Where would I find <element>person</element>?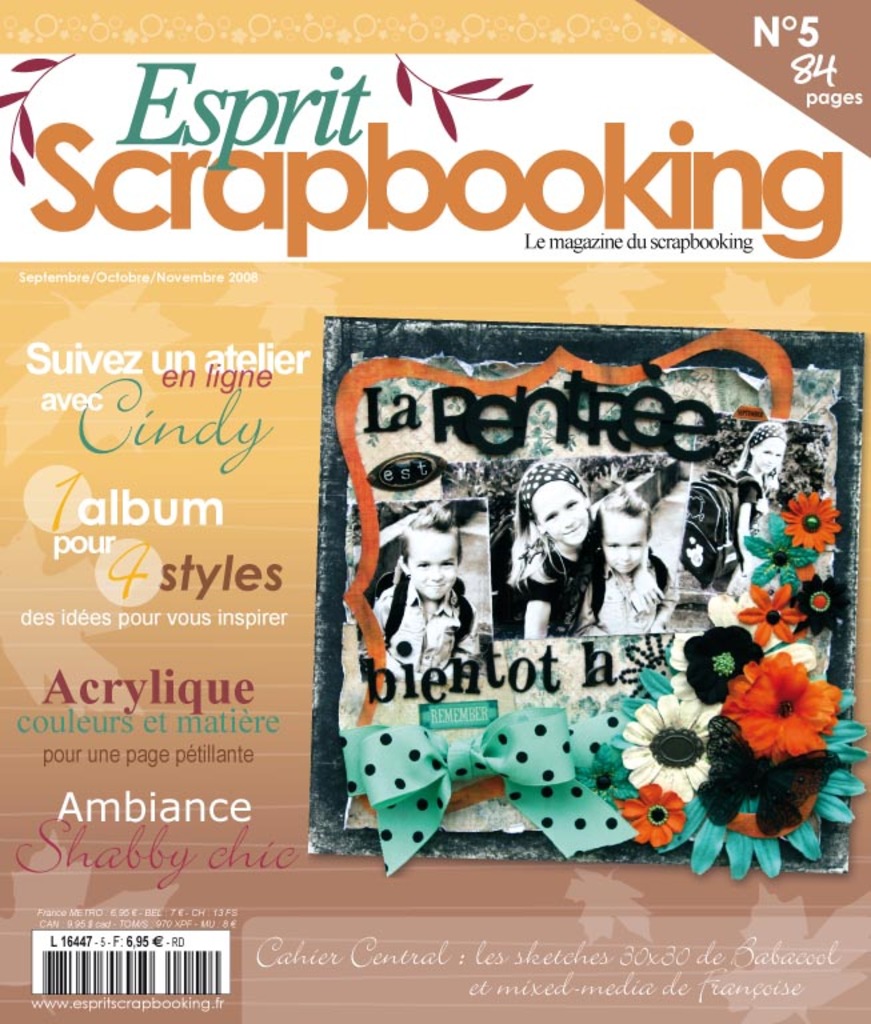
At x1=572 y1=480 x2=680 y2=641.
